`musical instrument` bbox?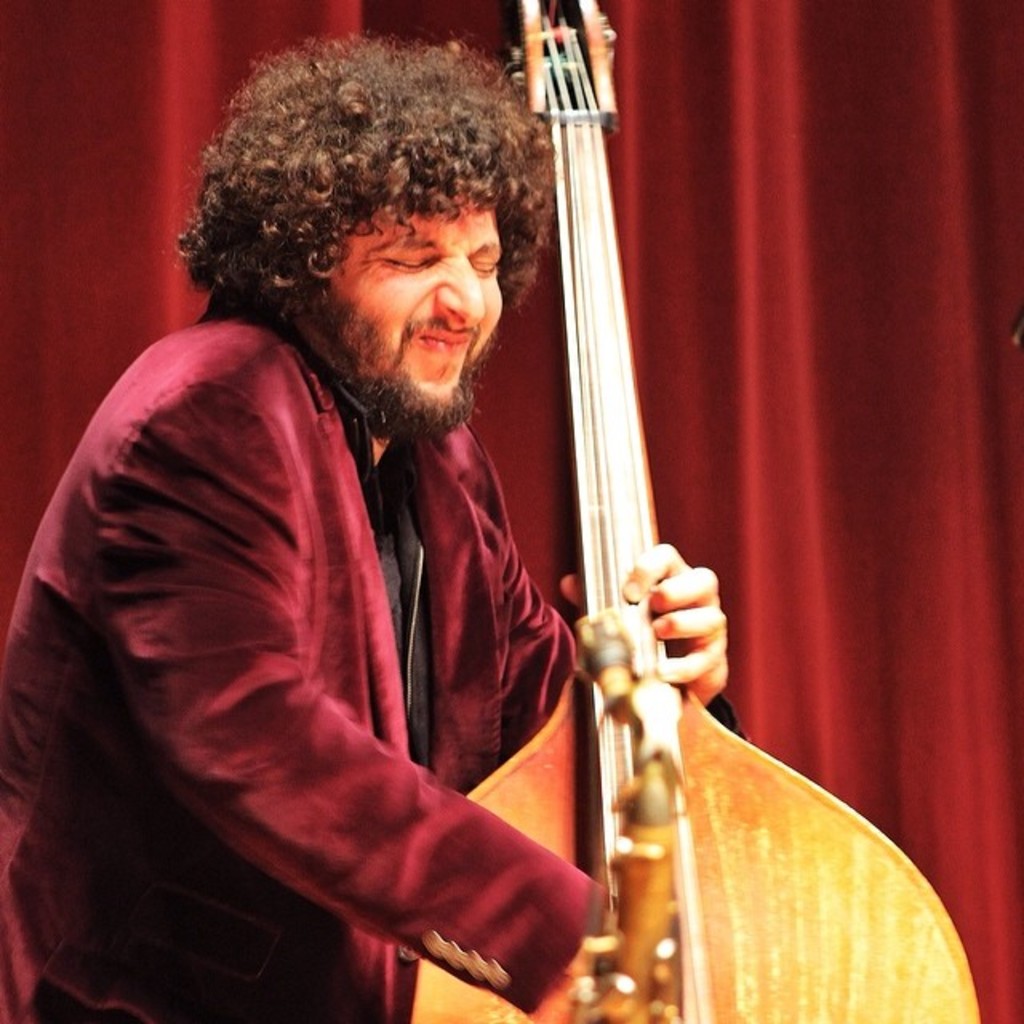
Rect(405, 0, 984, 1022)
